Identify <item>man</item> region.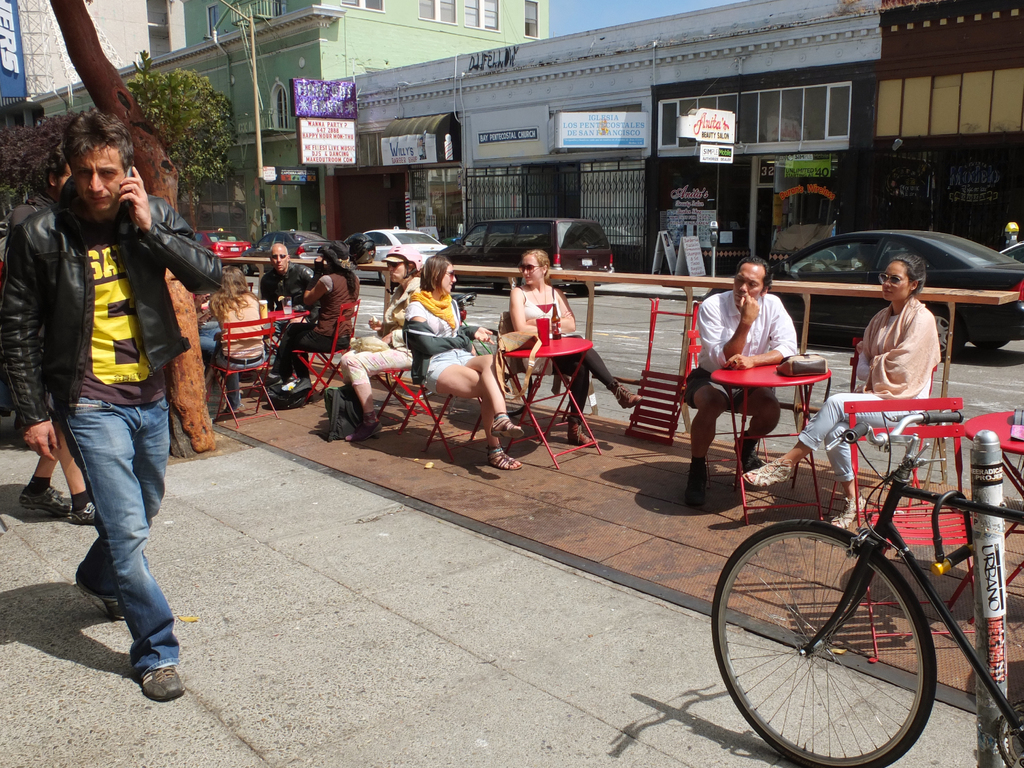
Region: x1=25, y1=98, x2=212, y2=702.
